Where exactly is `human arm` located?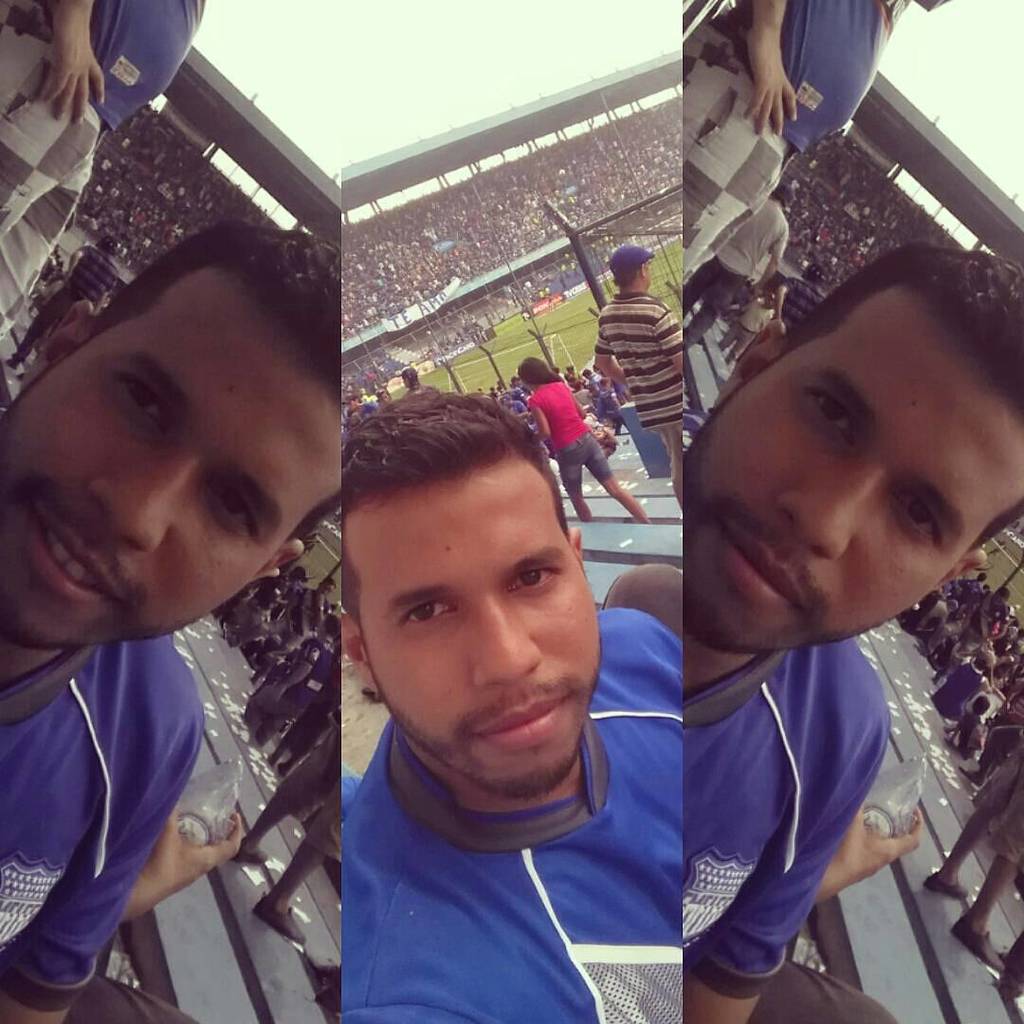
Its bounding box is select_region(586, 306, 635, 392).
